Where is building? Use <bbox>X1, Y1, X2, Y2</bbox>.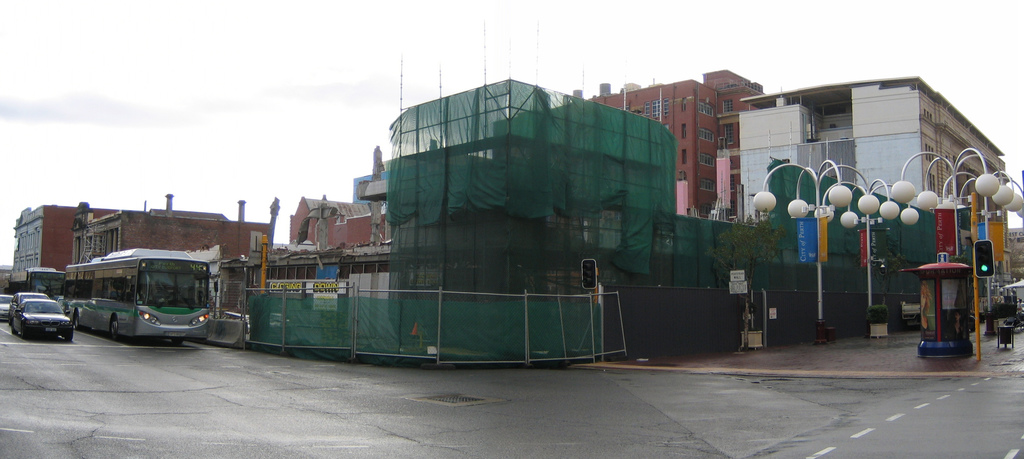
<bbox>739, 73, 1004, 272</bbox>.
